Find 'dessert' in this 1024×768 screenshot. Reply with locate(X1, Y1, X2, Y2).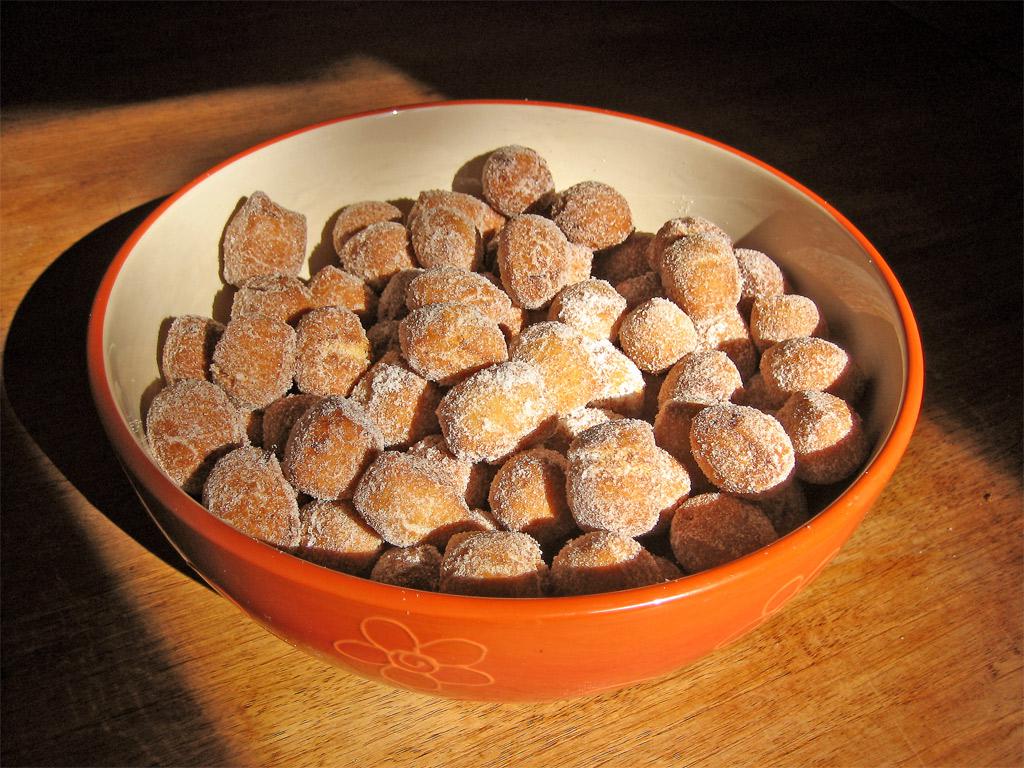
locate(542, 281, 630, 340).
